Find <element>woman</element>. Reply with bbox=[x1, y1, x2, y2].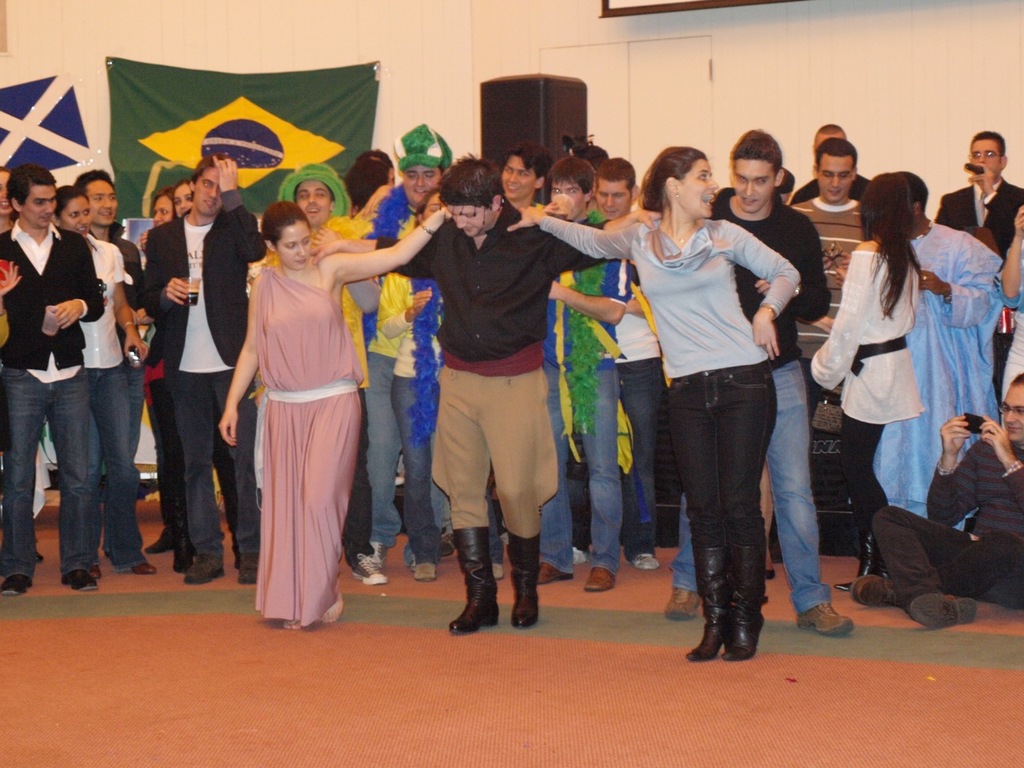
bbox=[499, 142, 802, 667].
